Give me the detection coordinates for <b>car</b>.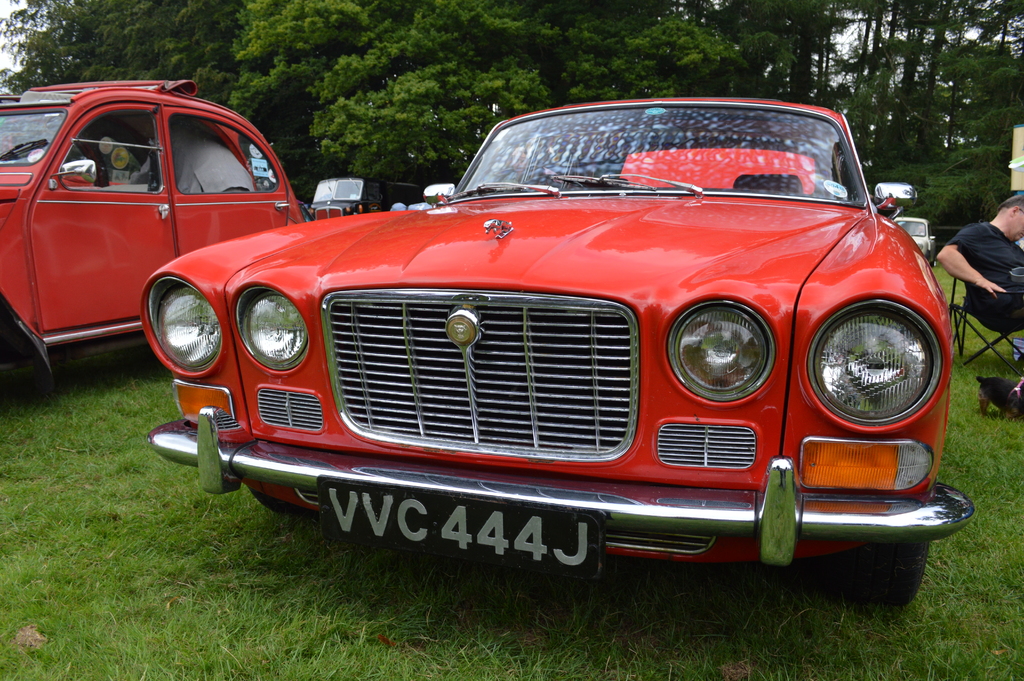
0/76/310/398.
